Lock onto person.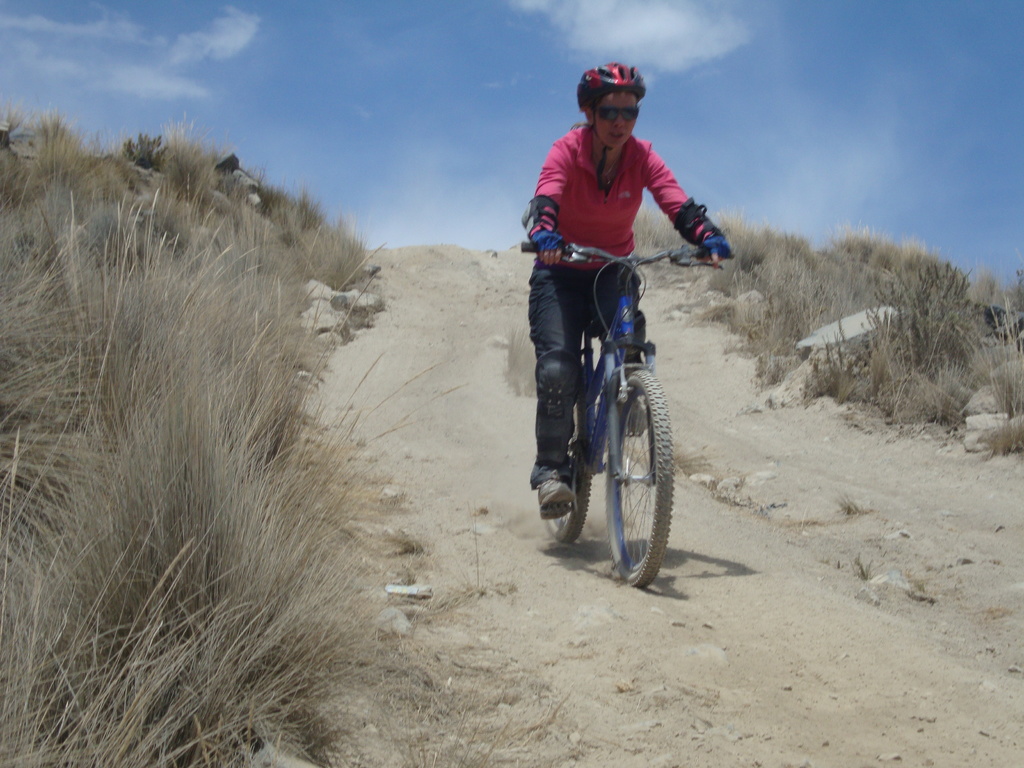
Locked: [525,88,729,526].
